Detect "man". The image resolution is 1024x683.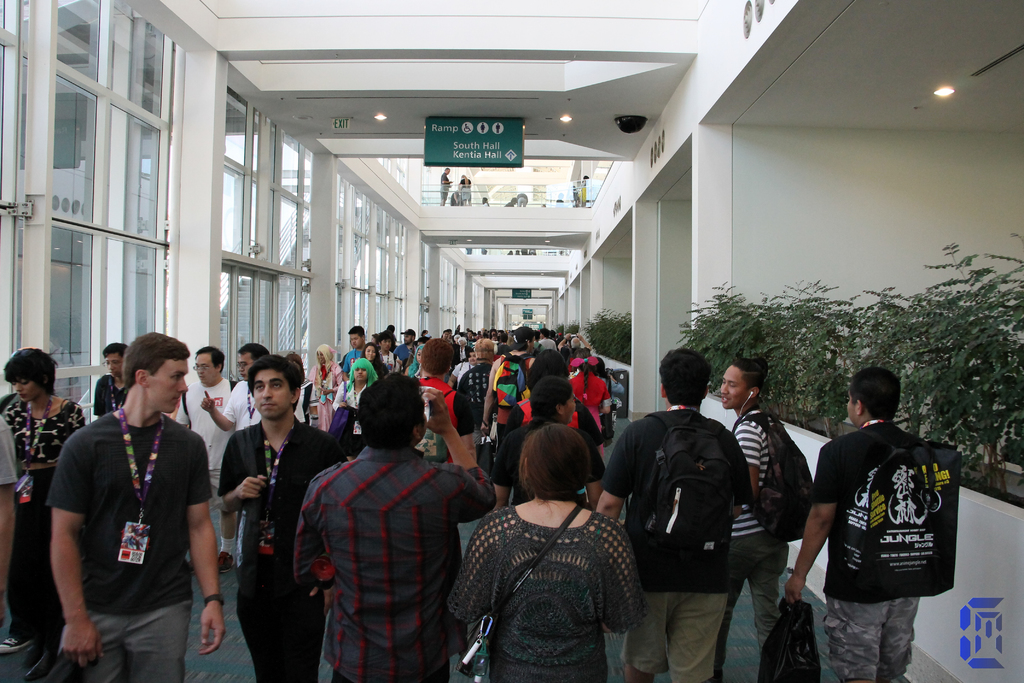
(216, 349, 345, 682).
